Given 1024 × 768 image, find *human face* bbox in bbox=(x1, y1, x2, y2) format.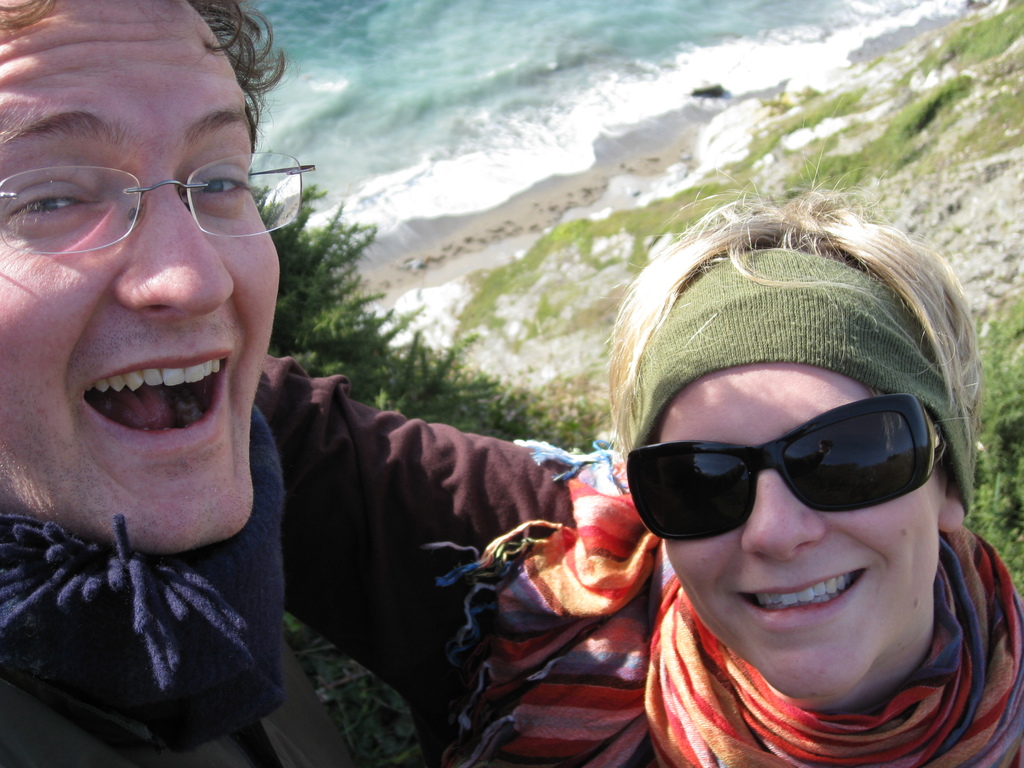
bbox=(660, 365, 940, 701).
